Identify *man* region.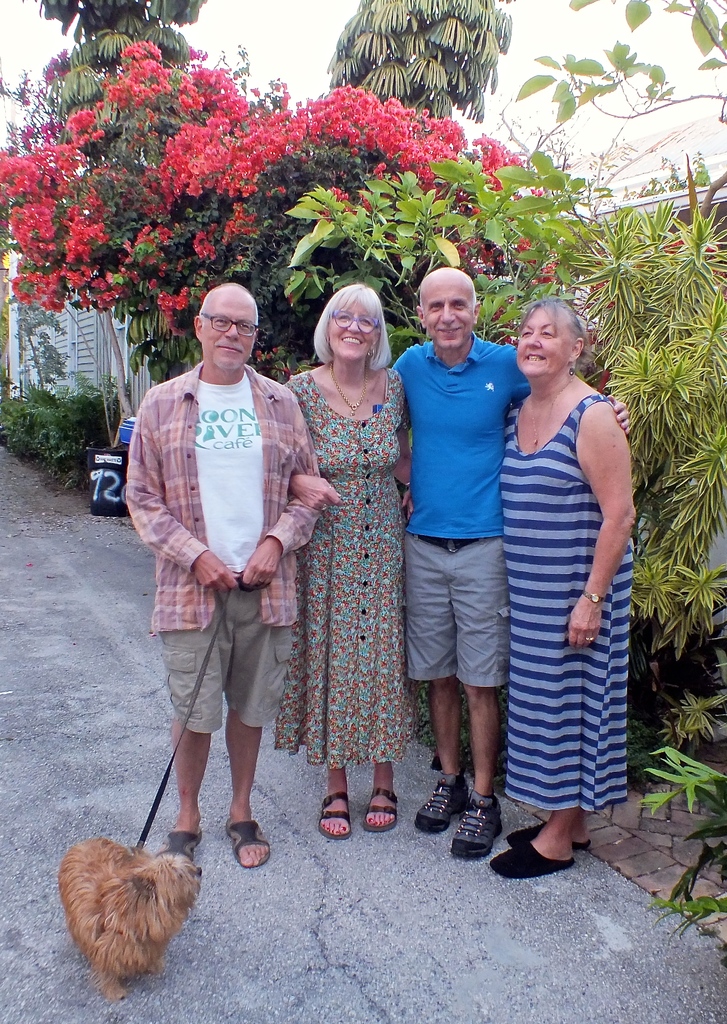
Region: (left=119, top=282, right=329, bottom=848).
